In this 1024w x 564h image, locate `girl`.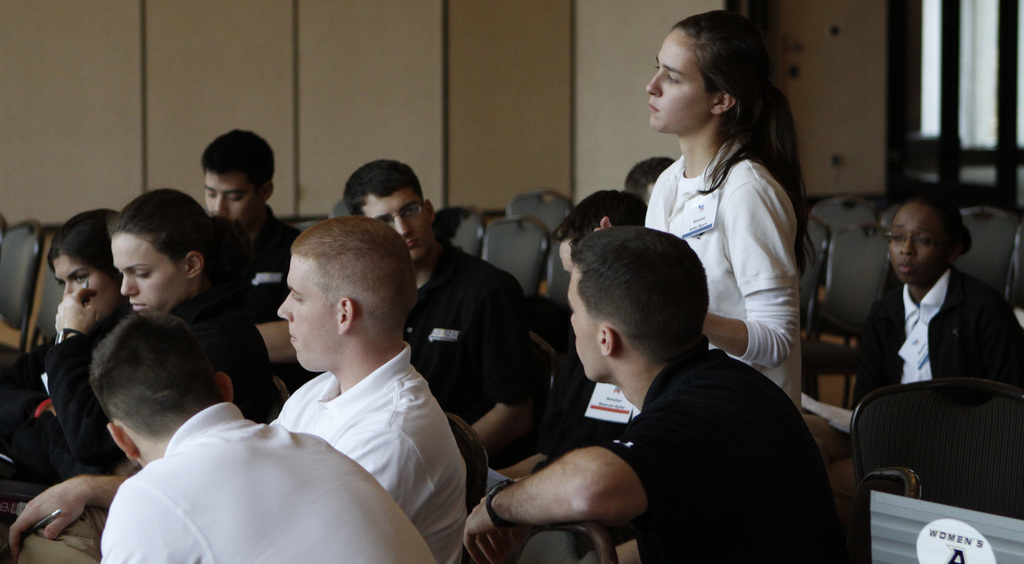
Bounding box: x1=598 y1=4 x2=812 y2=404.
